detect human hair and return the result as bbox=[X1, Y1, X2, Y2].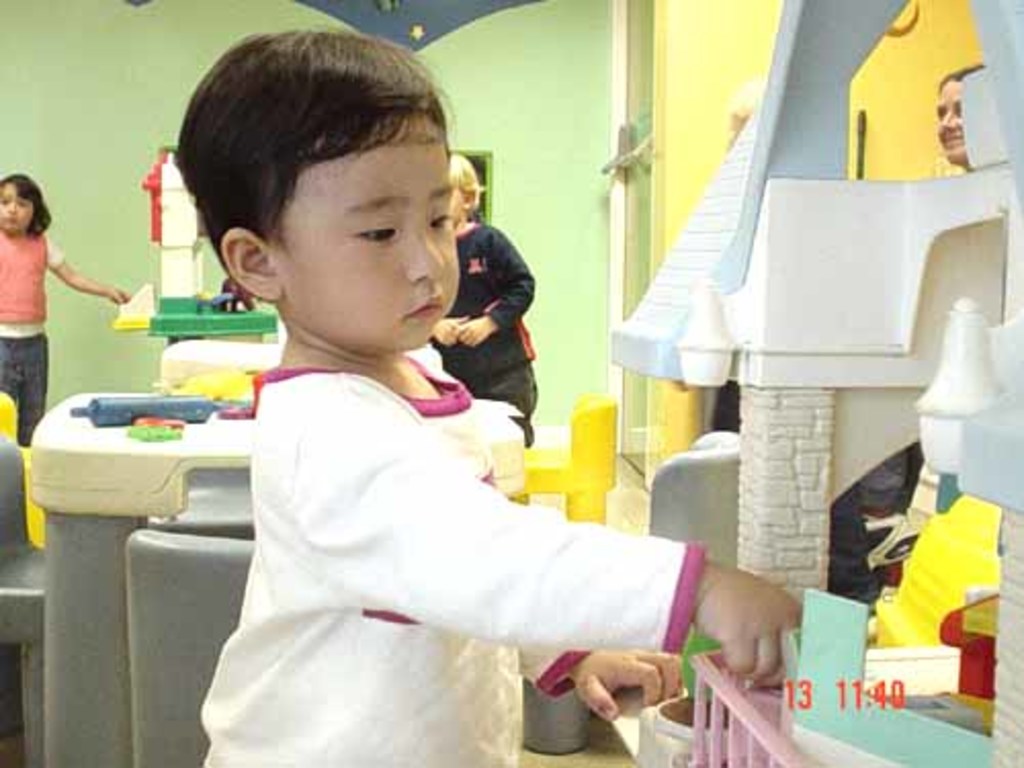
bbox=[938, 59, 985, 92].
